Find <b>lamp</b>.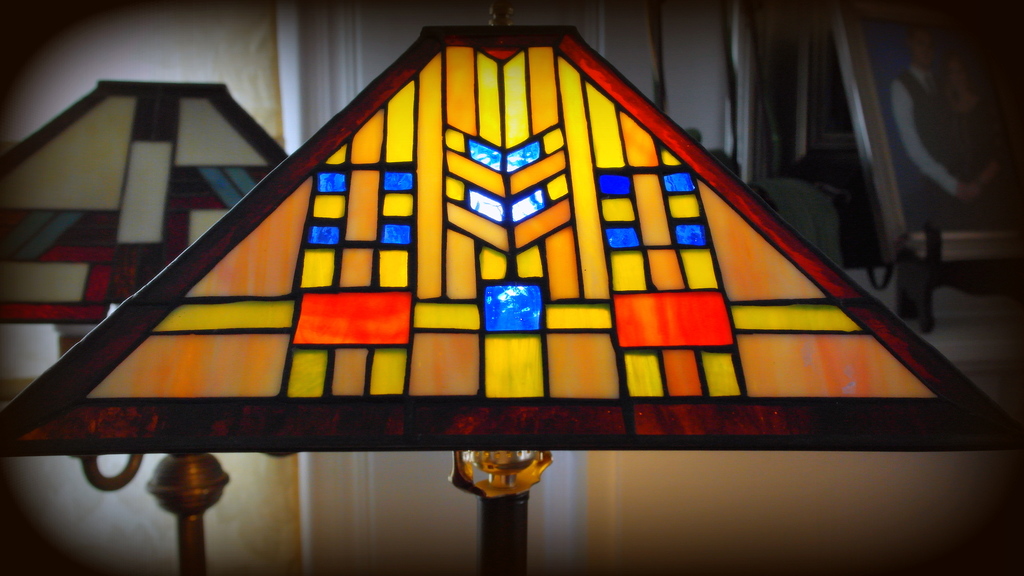
Rect(0, 79, 293, 575).
